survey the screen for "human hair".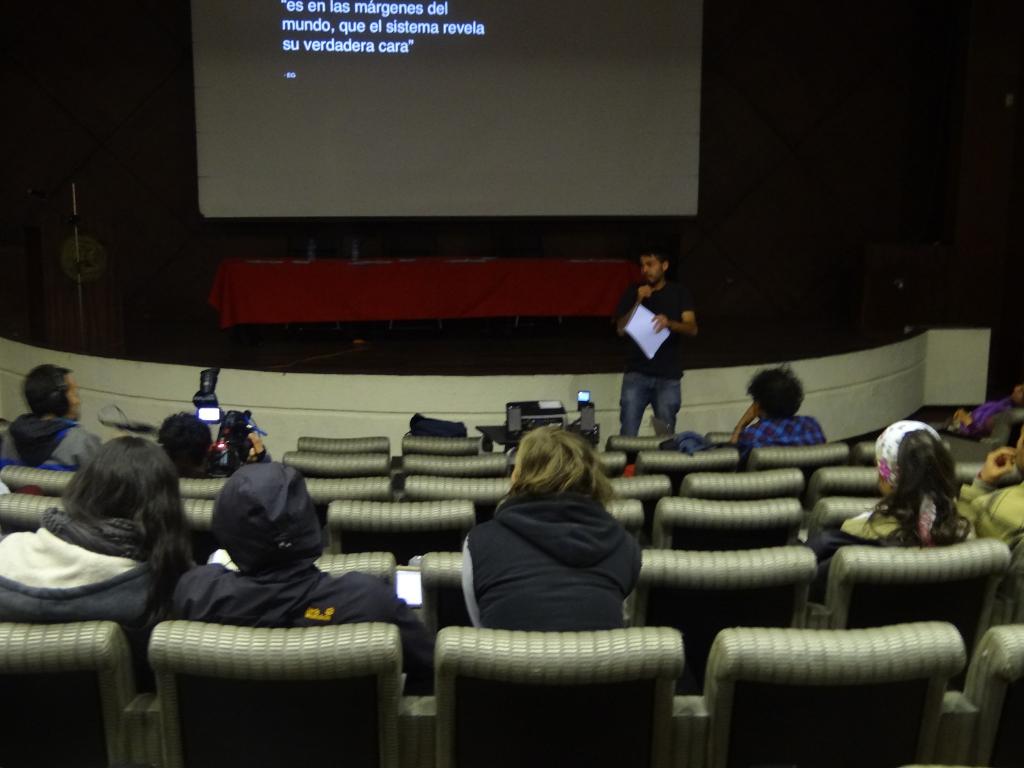
Survey found: 58, 435, 196, 659.
